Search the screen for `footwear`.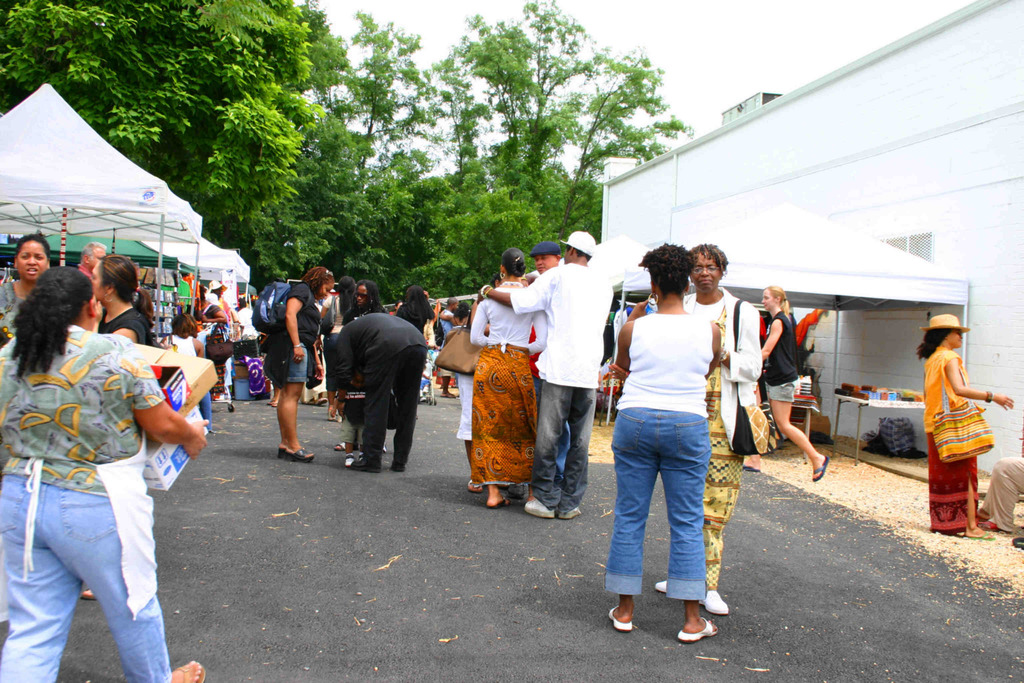
Found at BBox(522, 495, 552, 520).
